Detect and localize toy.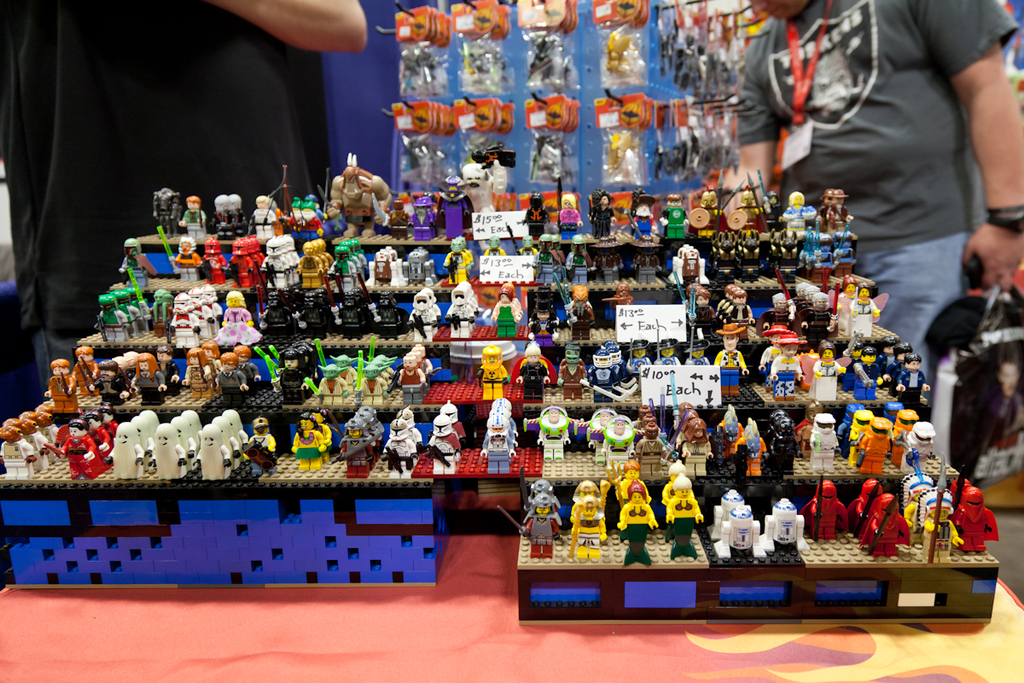
Localized at [left=704, top=492, right=745, bottom=539].
